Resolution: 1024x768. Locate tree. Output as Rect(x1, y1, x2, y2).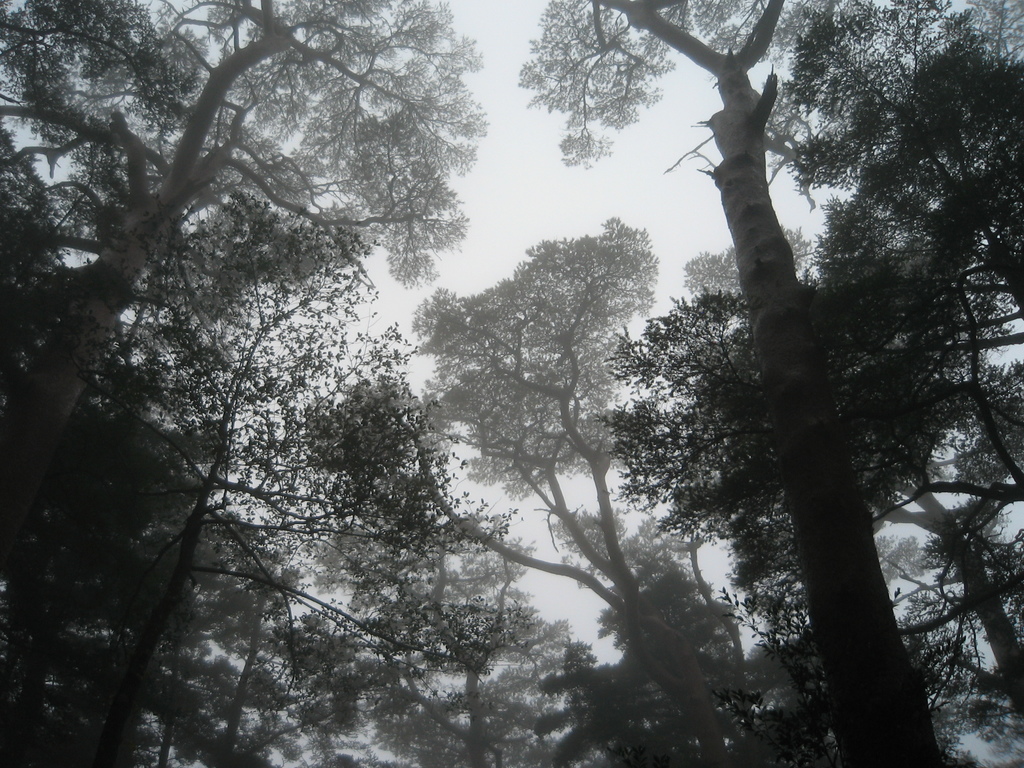
Rect(0, 0, 492, 492).
